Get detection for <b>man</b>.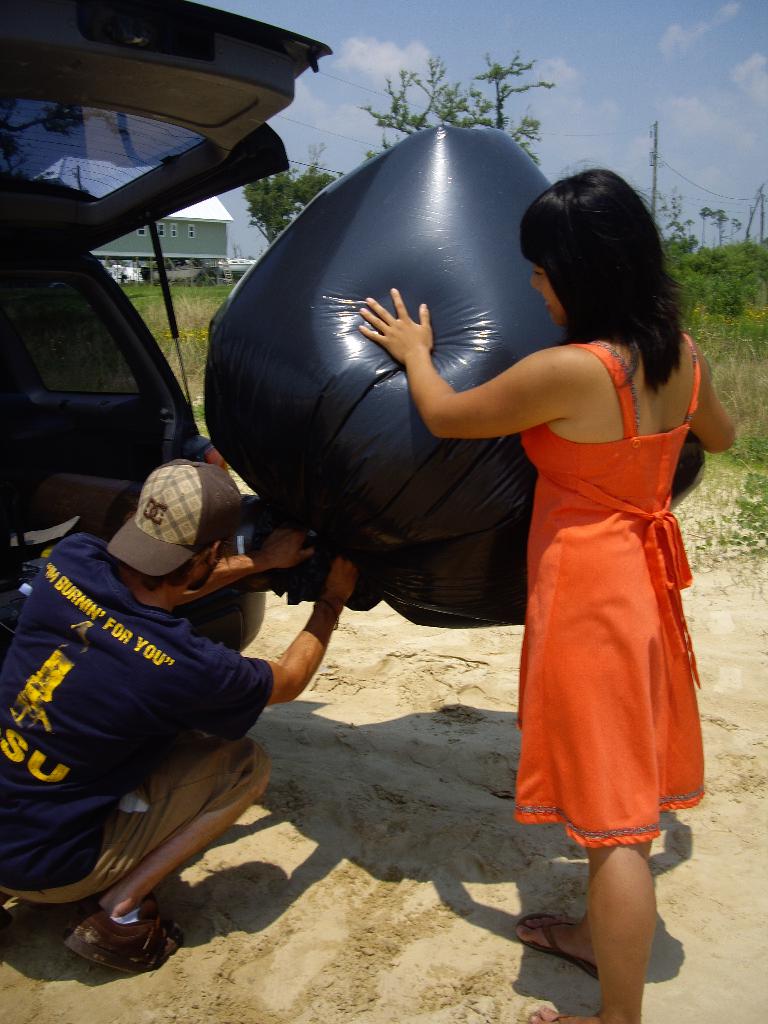
Detection: [left=0, top=459, right=358, bottom=974].
